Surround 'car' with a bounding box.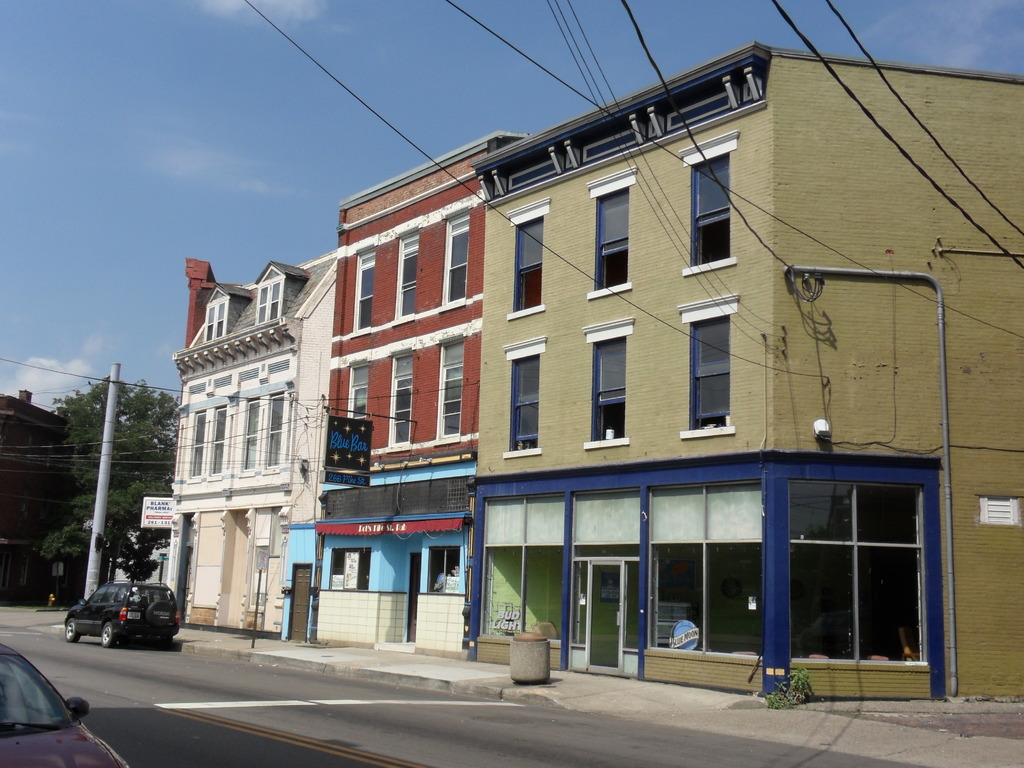
4, 648, 125, 767.
